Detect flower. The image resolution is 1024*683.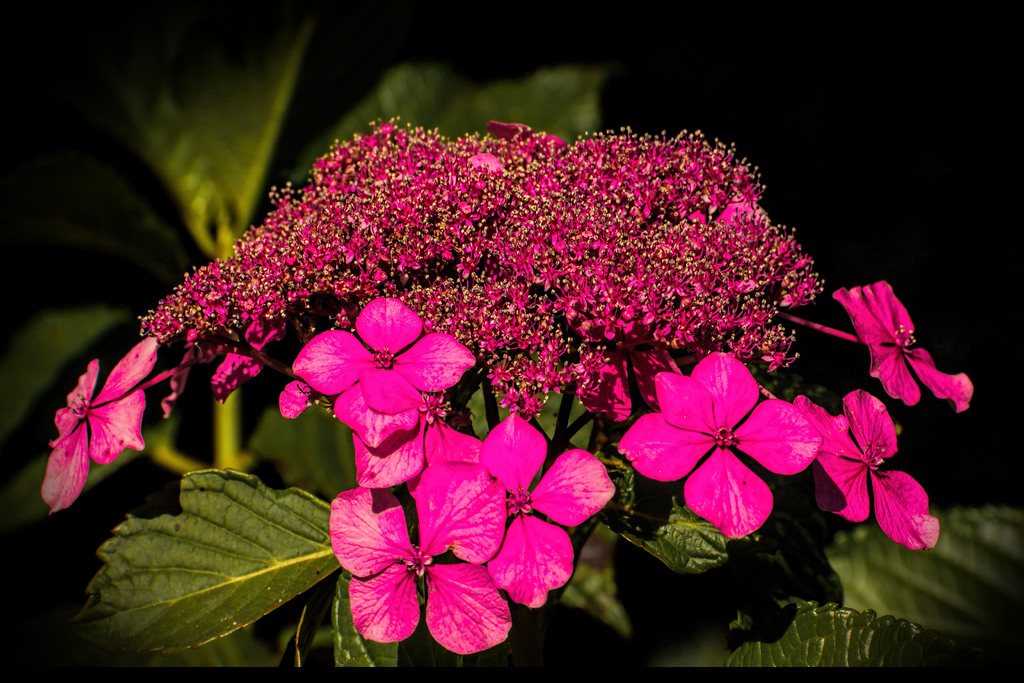
l=274, t=294, r=477, b=447.
